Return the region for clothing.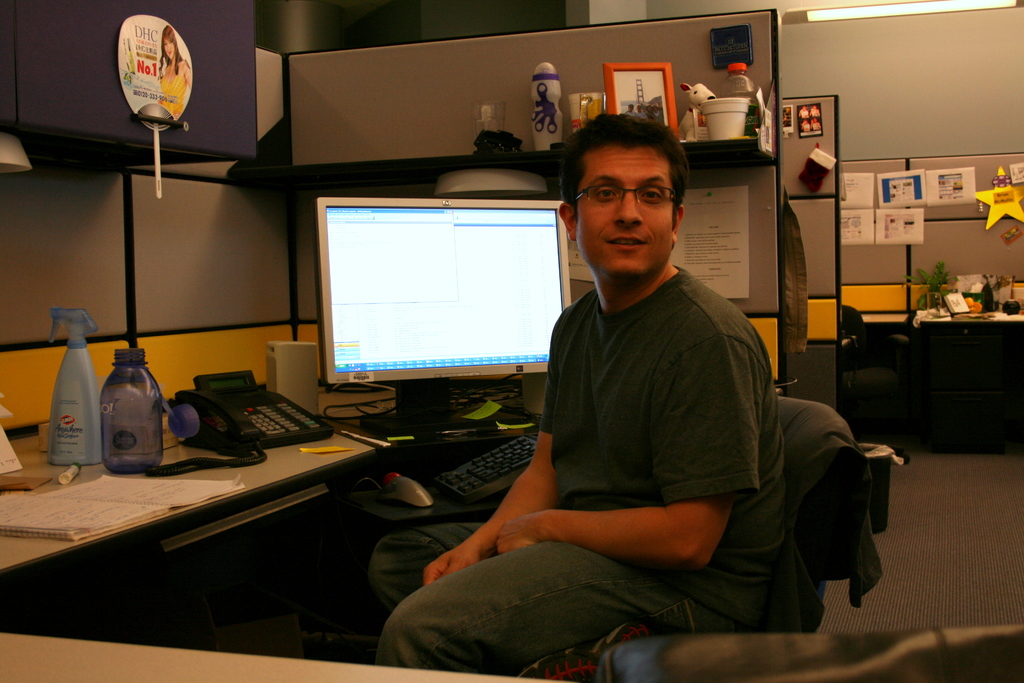
446/222/794/627.
